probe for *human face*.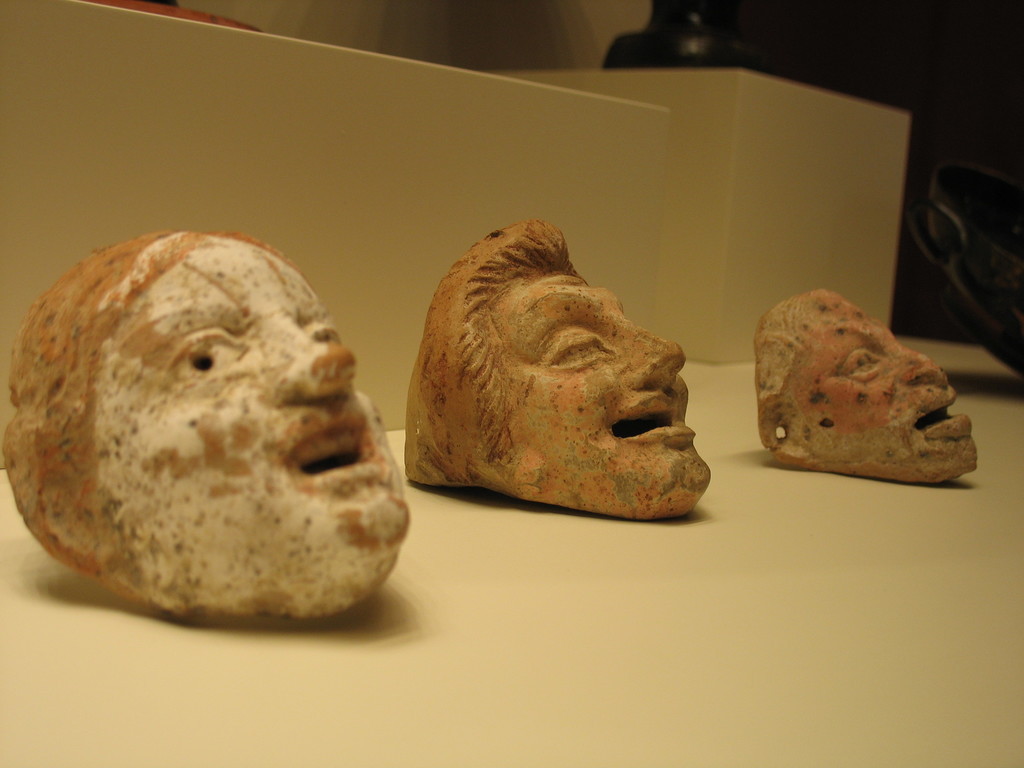
Probe result: (792, 314, 977, 485).
